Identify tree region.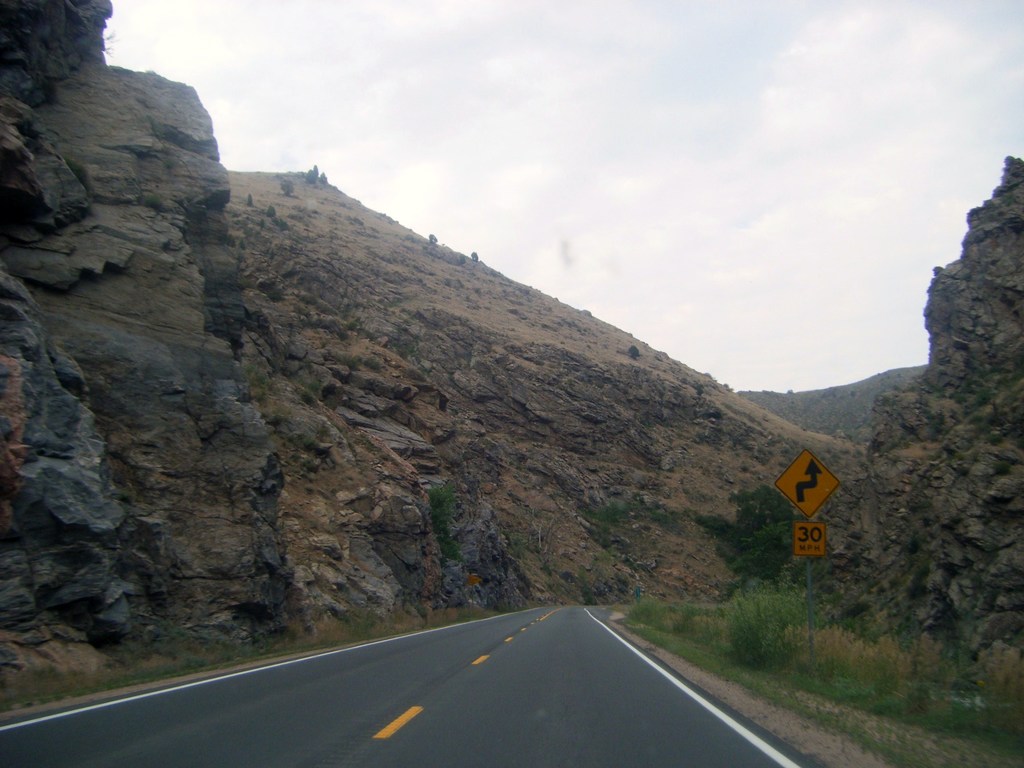
Region: select_region(630, 346, 641, 362).
